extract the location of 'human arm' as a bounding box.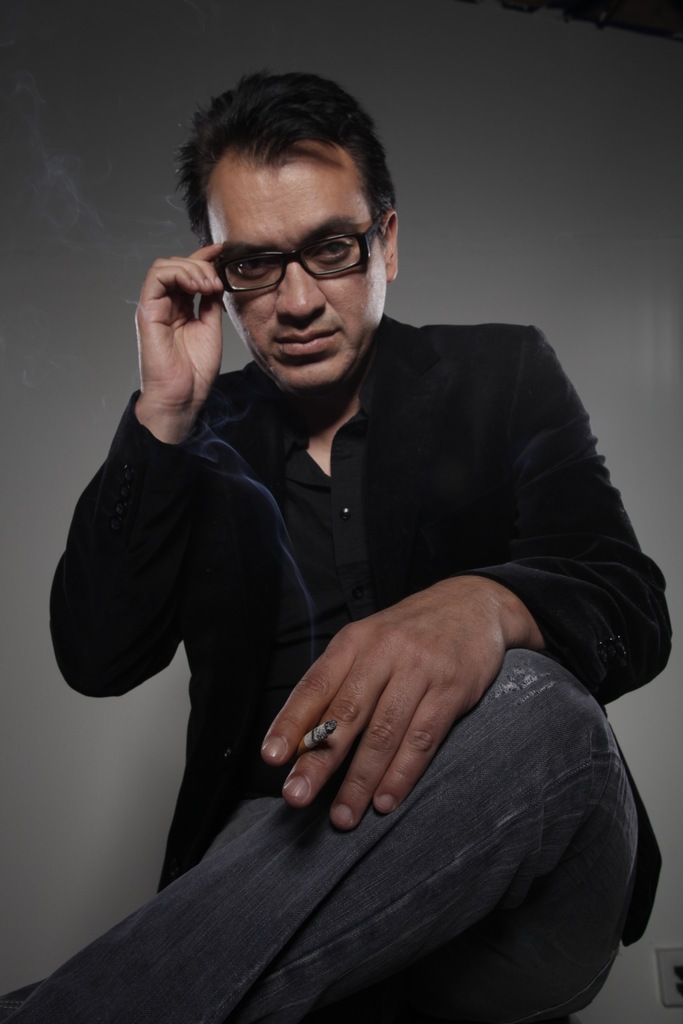
Rect(75, 219, 260, 744).
